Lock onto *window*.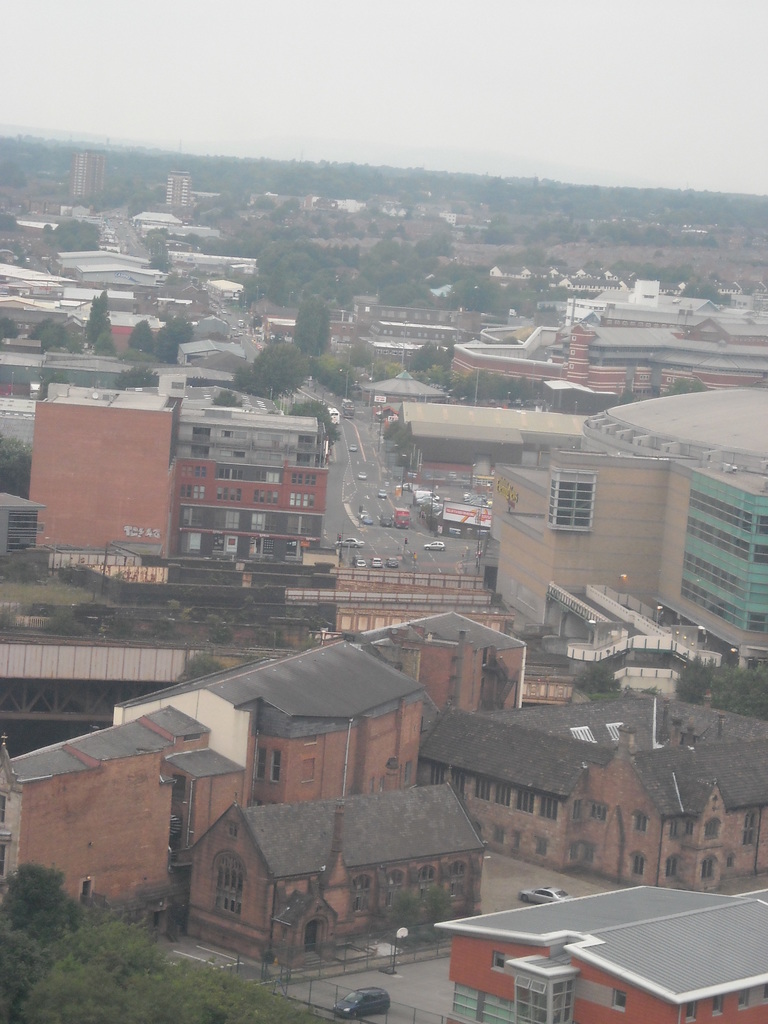
Locked: (268, 490, 280, 504).
